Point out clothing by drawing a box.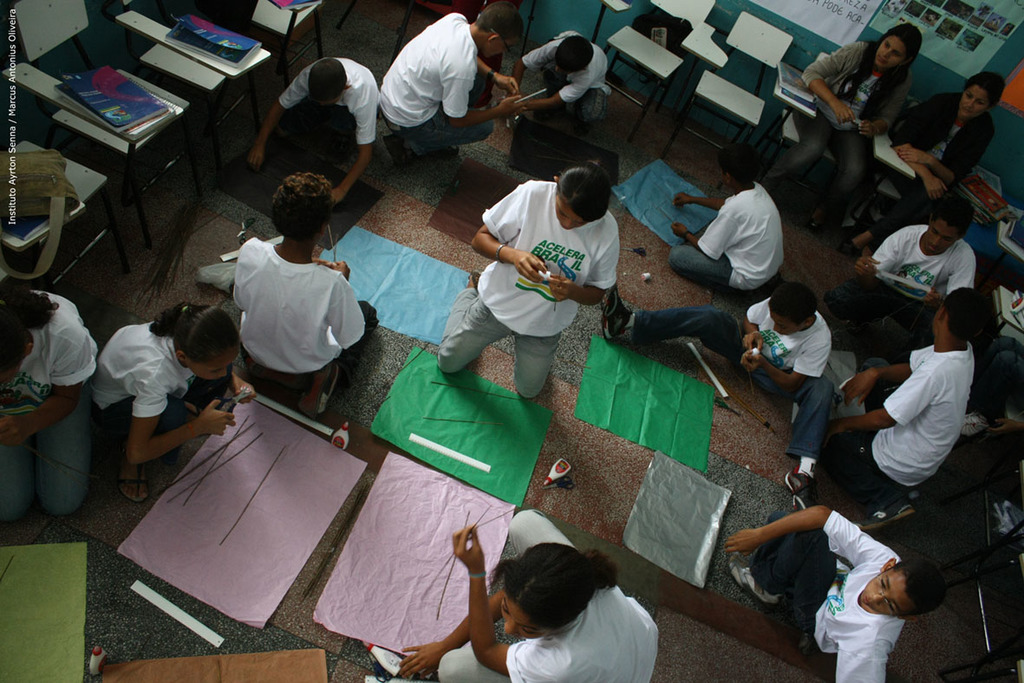
BBox(746, 512, 899, 682).
